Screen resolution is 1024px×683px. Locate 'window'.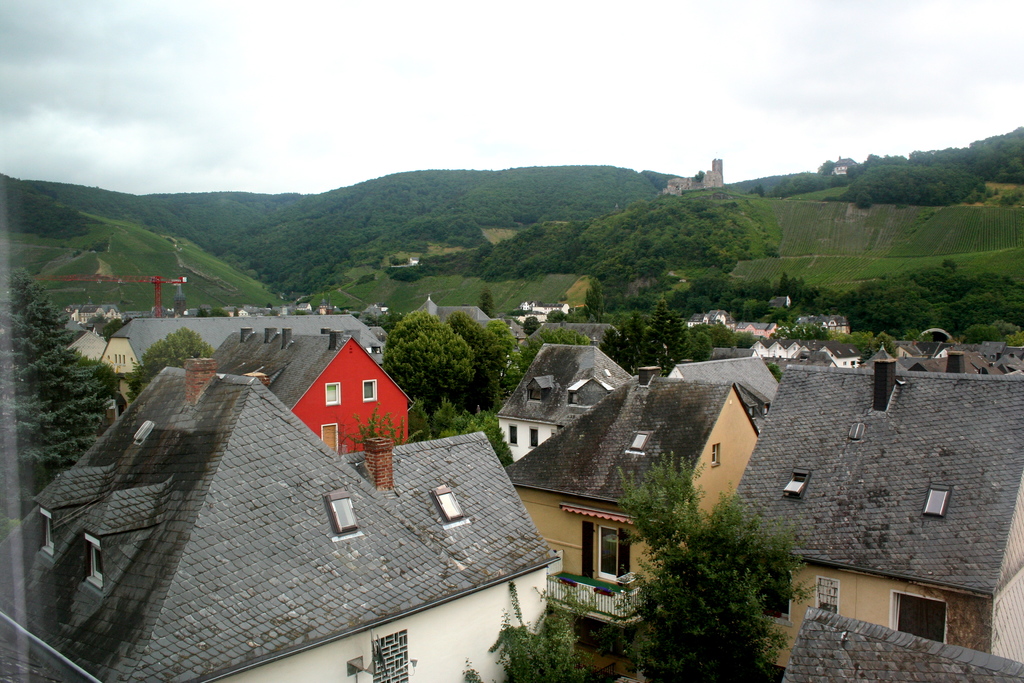
region(47, 519, 52, 548).
